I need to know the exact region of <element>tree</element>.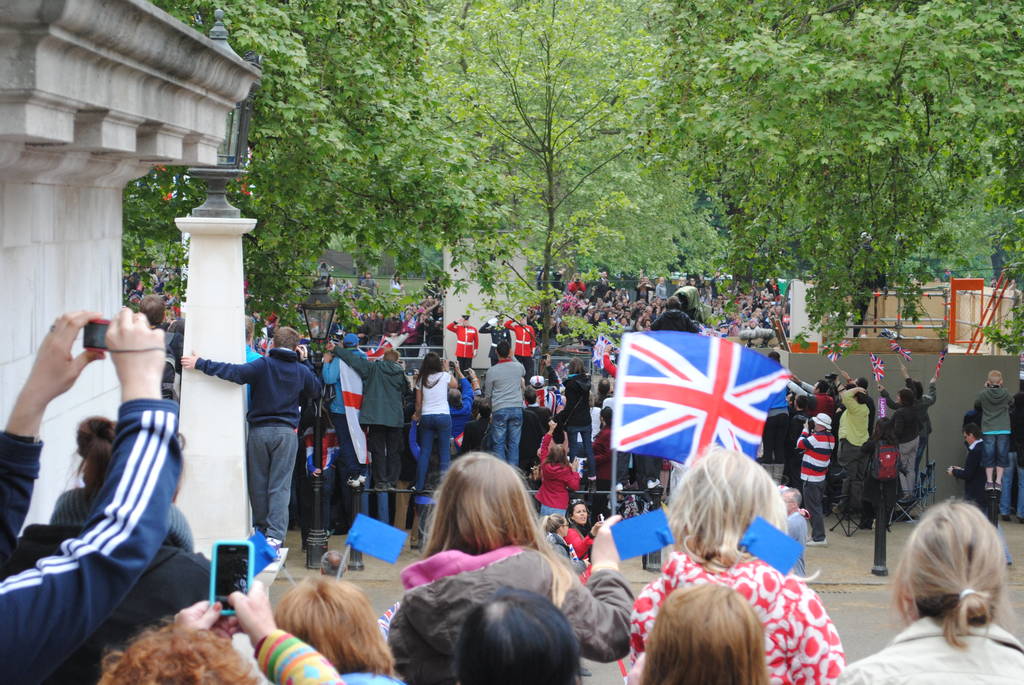
Region: (x1=413, y1=0, x2=675, y2=353).
